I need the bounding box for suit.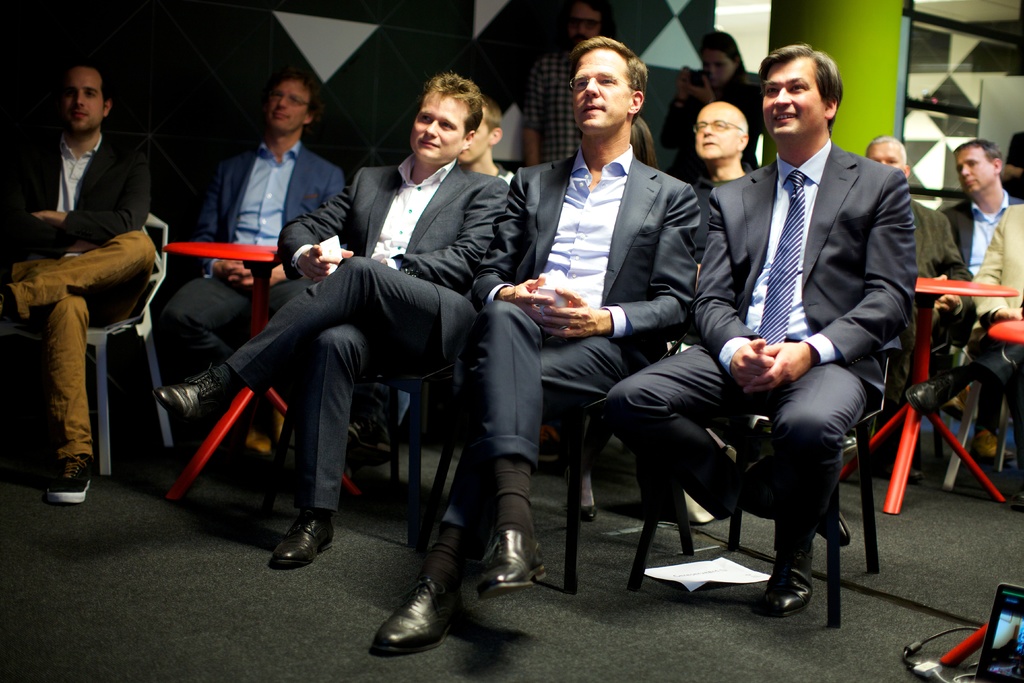
Here it is: crop(220, 154, 511, 511).
